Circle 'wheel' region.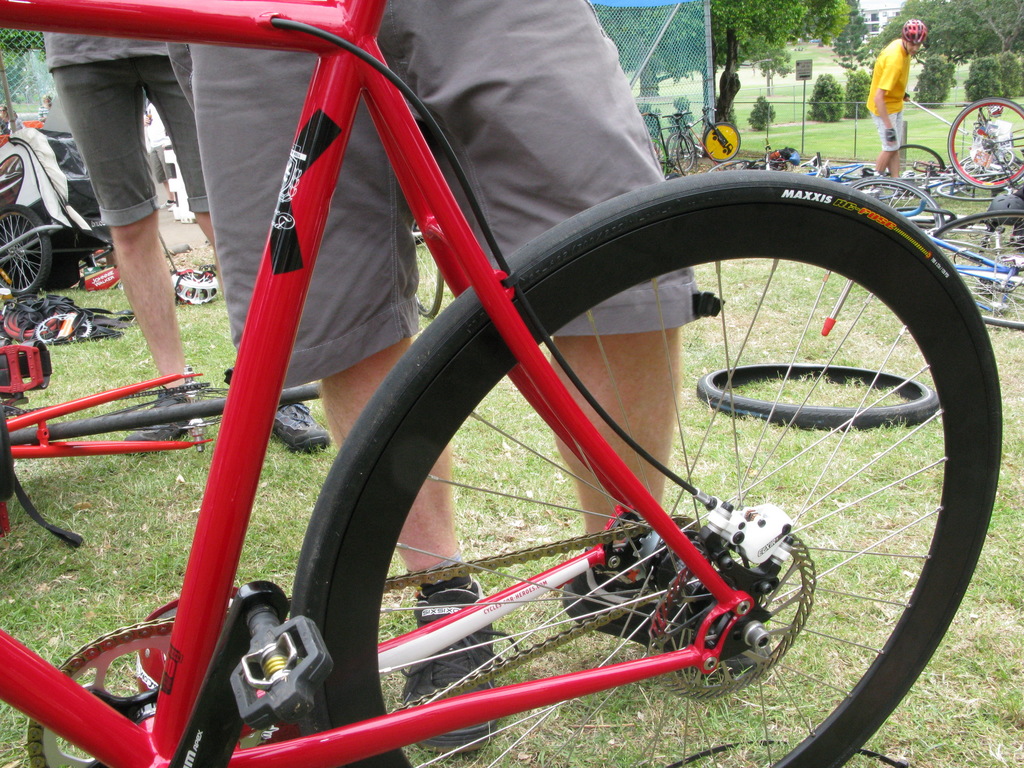
Region: [845,177,943,232].
